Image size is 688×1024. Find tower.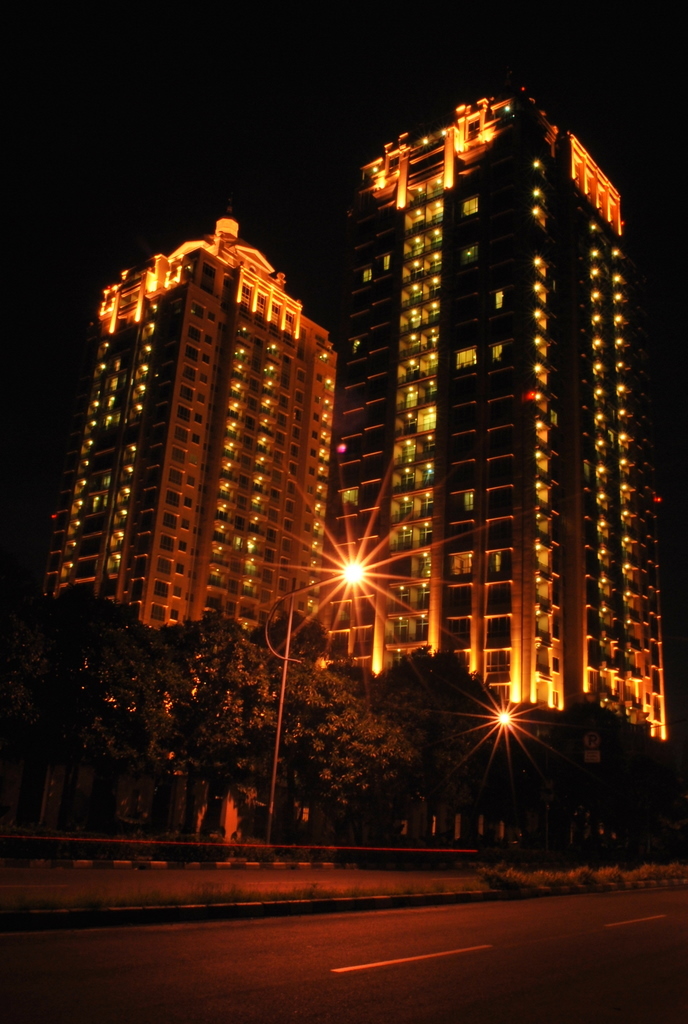
<box>47,227,311,647</box>.
